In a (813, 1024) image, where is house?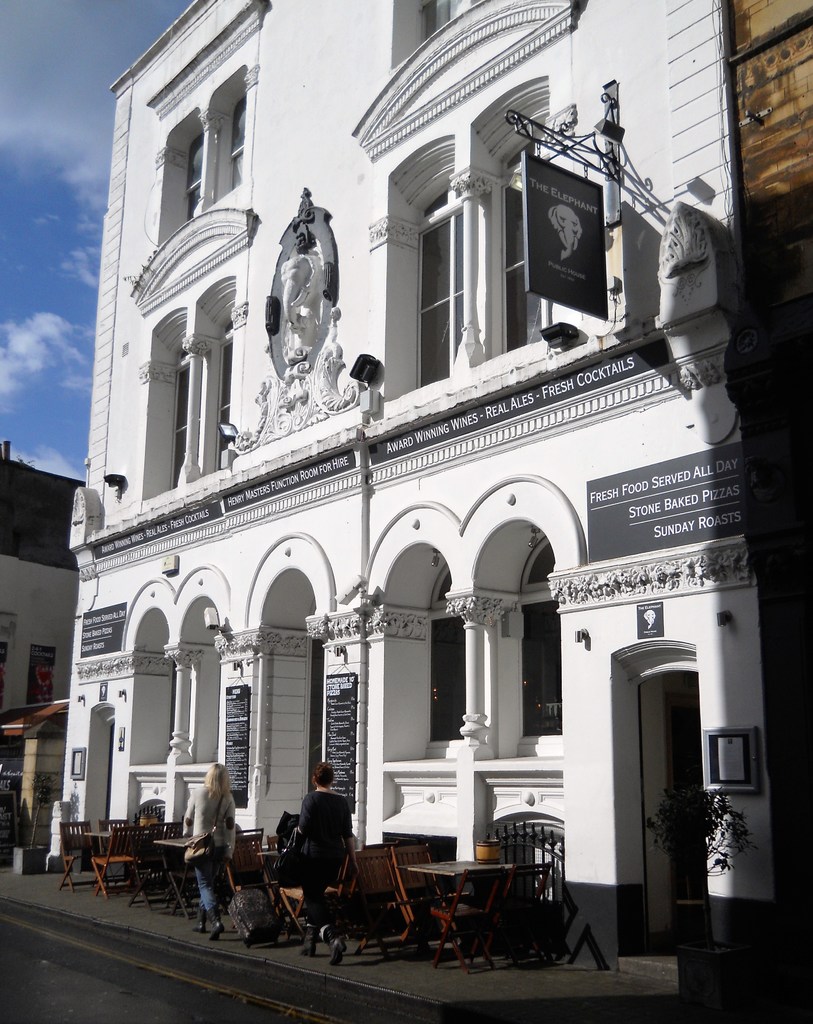
bbox(50, 9, 805, 984).
